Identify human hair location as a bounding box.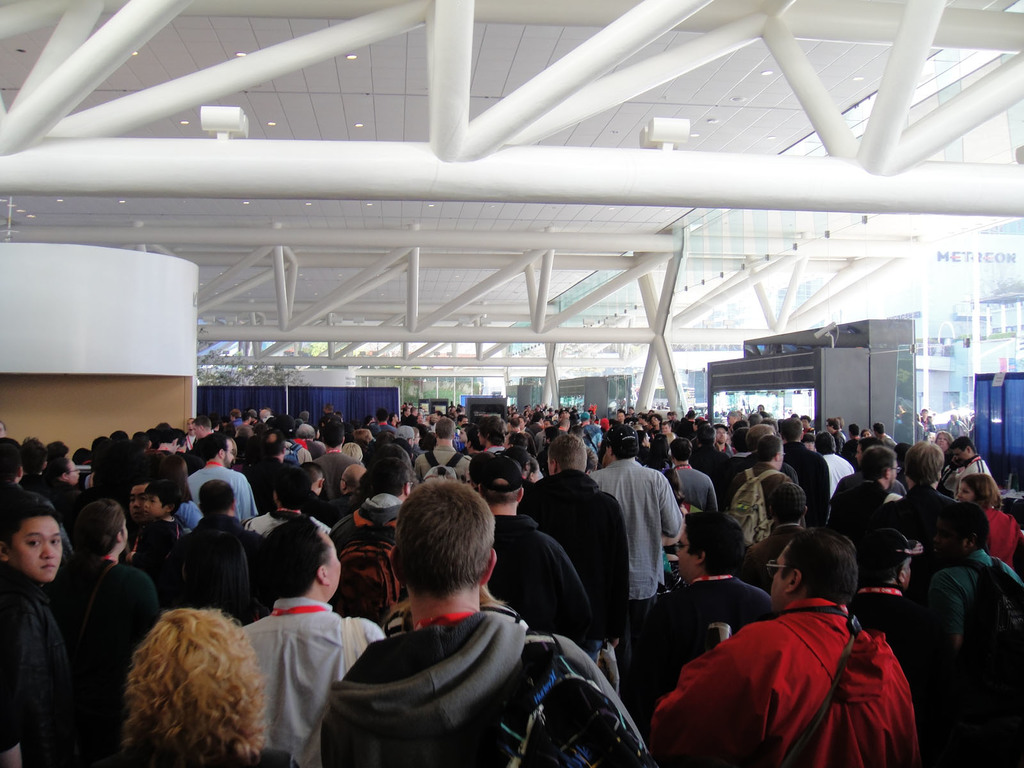
{"left": 902, "top": 442, "right": 947, "bottom": 487}.
